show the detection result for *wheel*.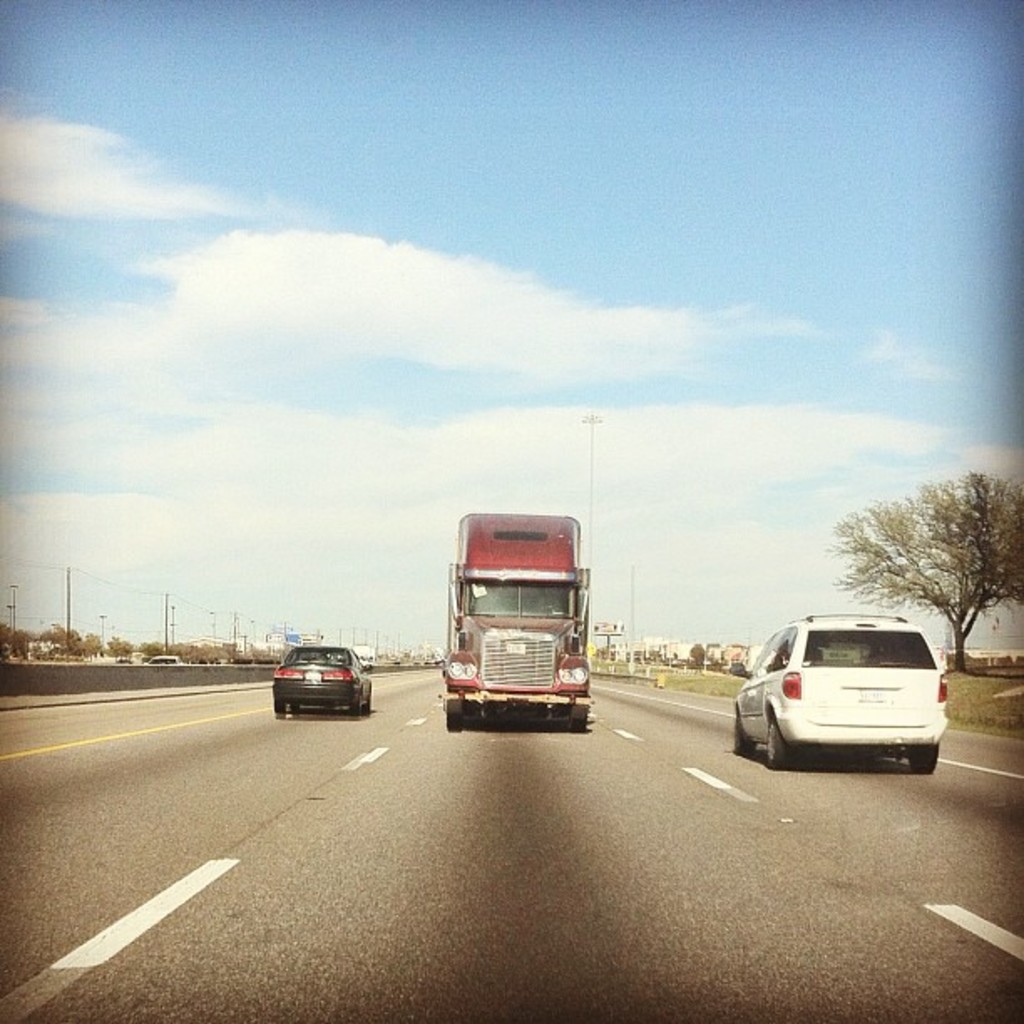
x1=345 y1=699 x2=366 y2=714.
